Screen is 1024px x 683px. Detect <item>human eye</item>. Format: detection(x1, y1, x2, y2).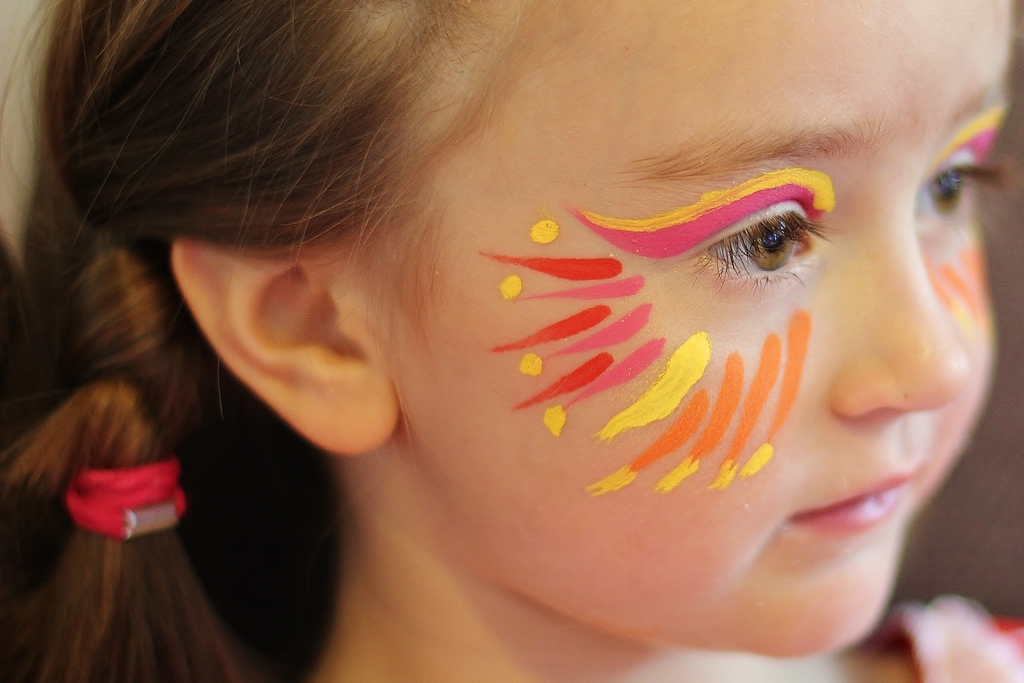
detection(632, 165, 872, 293).
